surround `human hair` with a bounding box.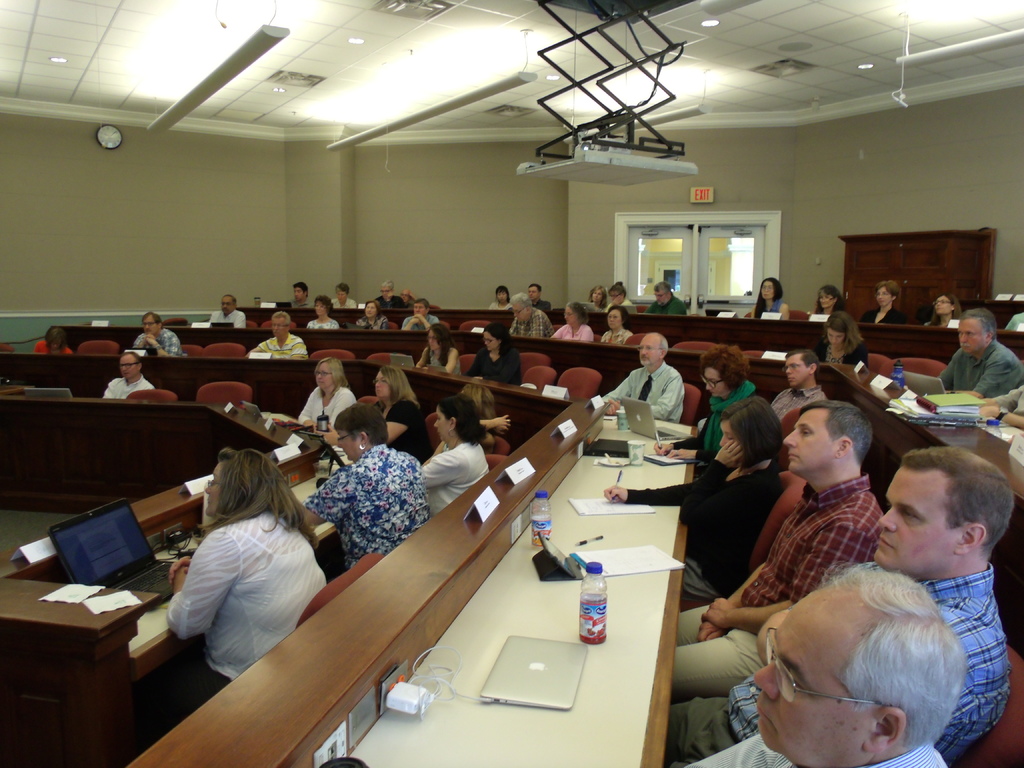
[left=658, top=331, right=668, bottom=358].
